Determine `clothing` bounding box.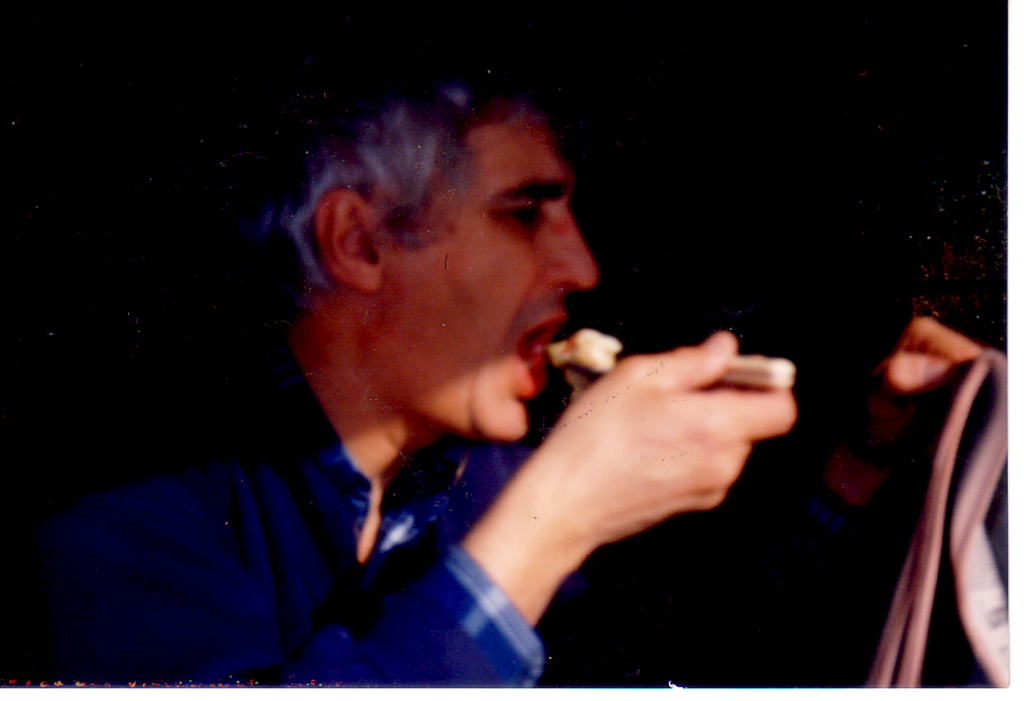
Determined: 10/317/547/683.
